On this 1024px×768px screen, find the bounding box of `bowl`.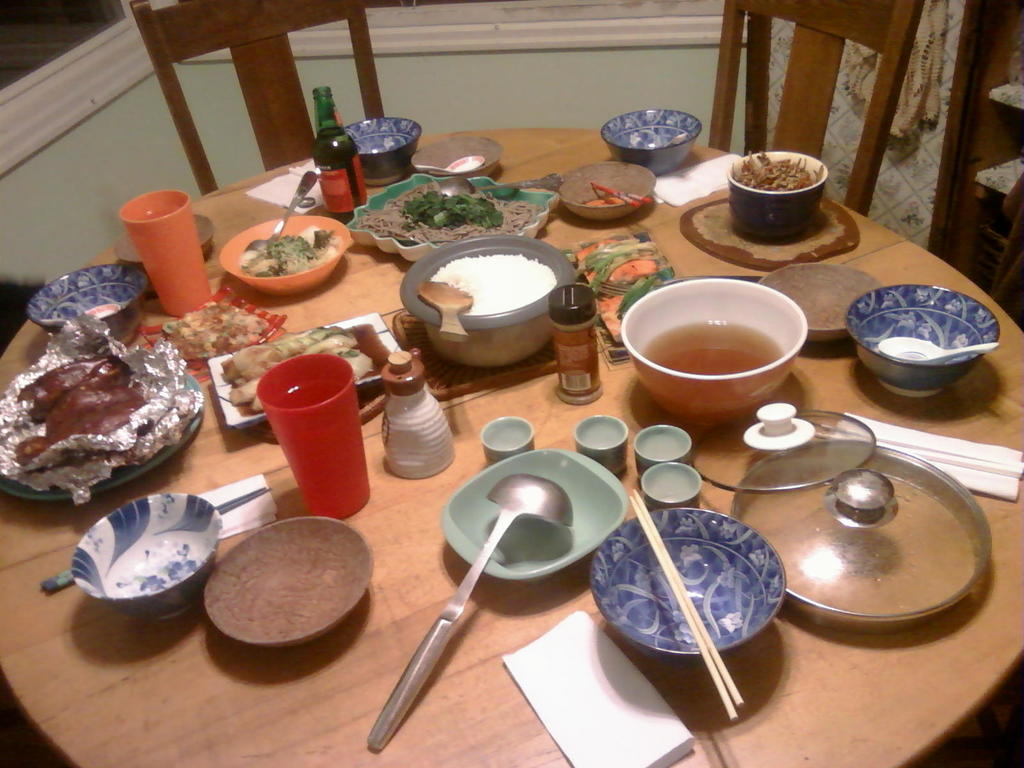
Bounding box: 218, 213, 353, 294.
